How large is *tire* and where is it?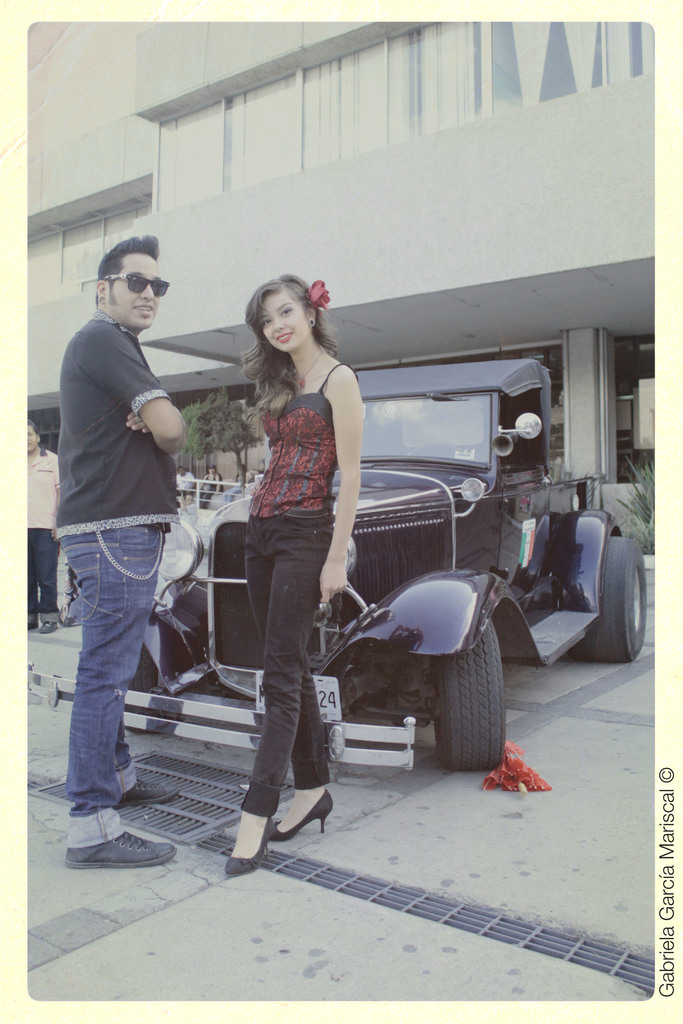
Bounding box: (568,536,646,662).
